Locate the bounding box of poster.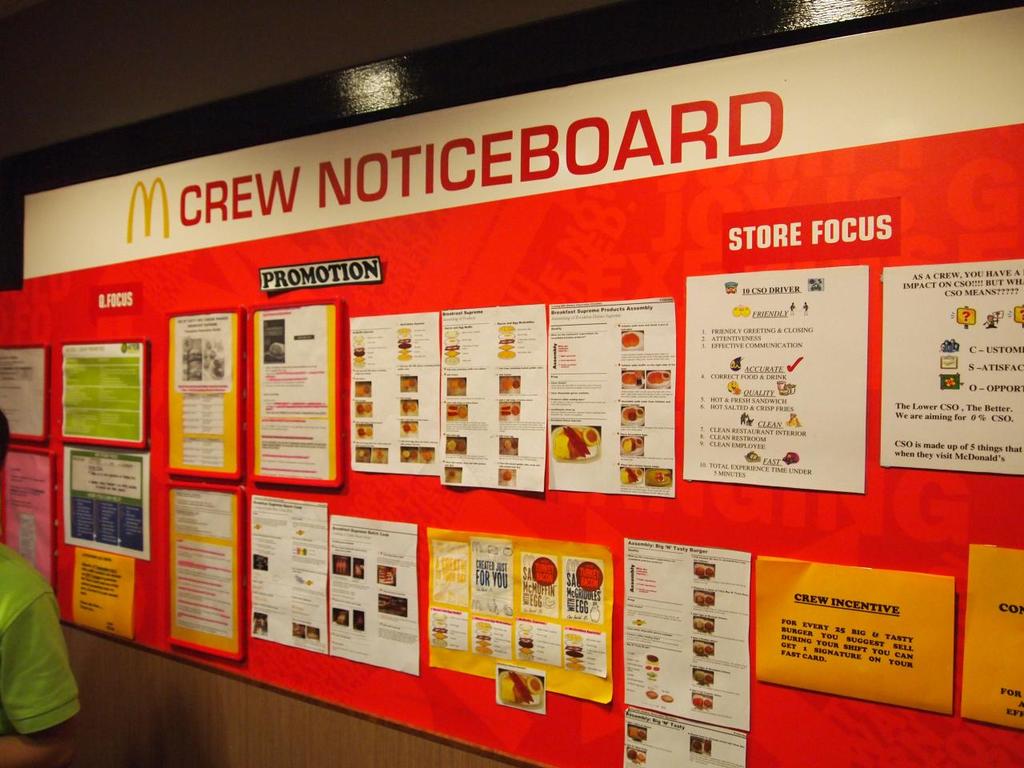
Bounding box: <bbox>330, 514, 418, 678</bbox>.
